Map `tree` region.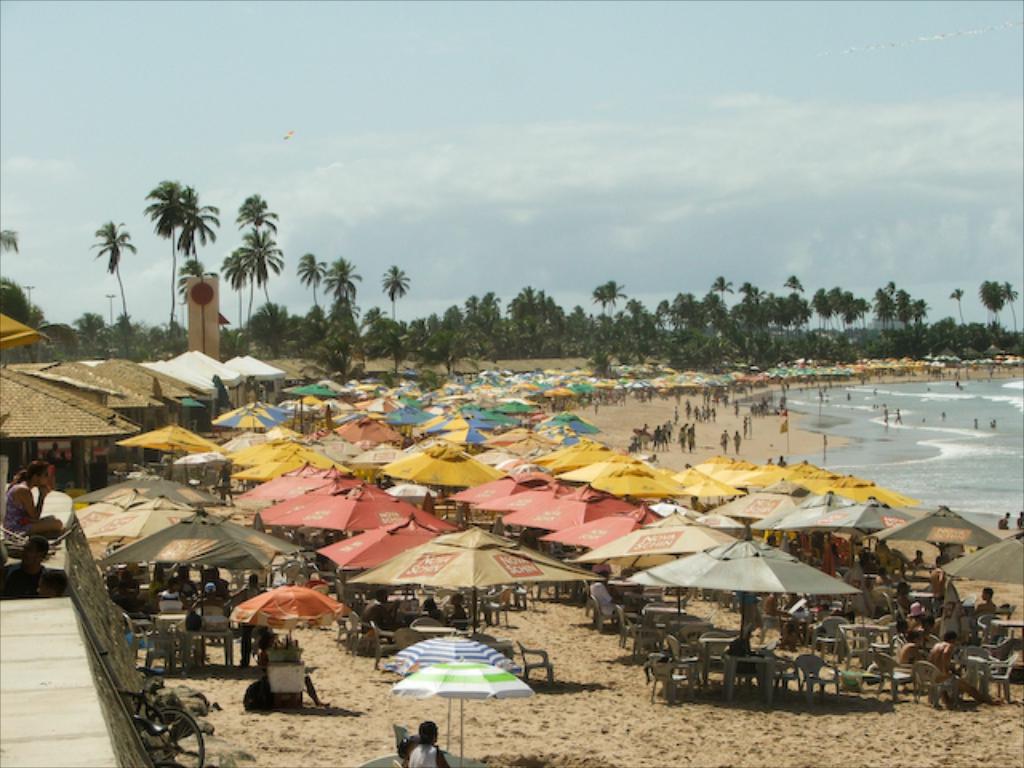
Mapped to <bbox>179, 181, 219, 275</bbox>.
